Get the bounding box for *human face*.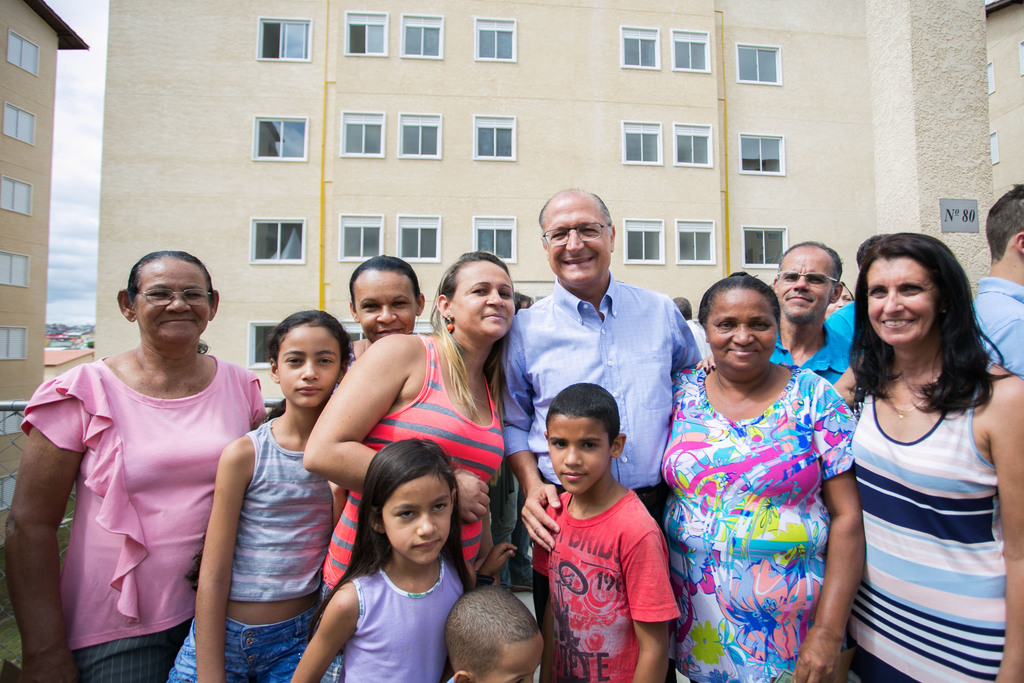
383/478/453/565.
